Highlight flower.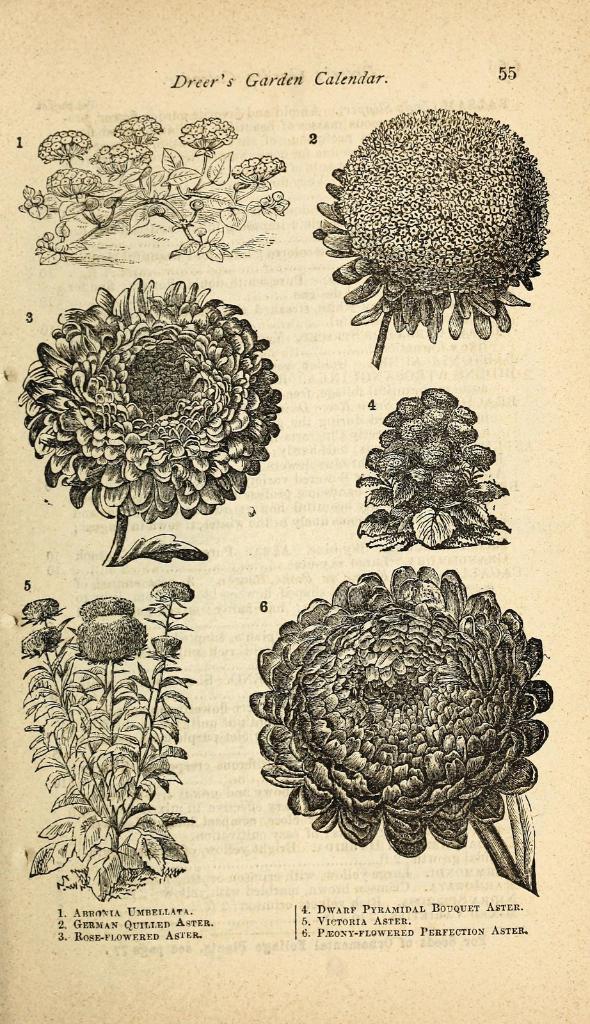
Highlighted region: locate(245, 569, 557, 856).
